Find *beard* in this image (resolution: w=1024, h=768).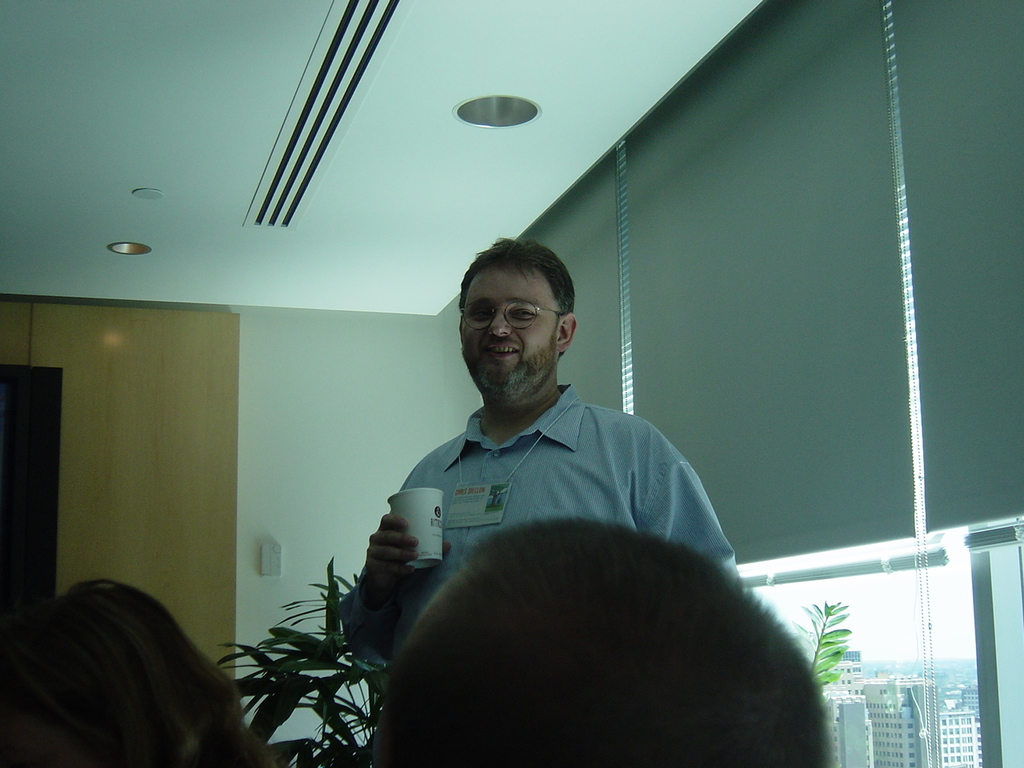
pyautogui.locateOnScreen(462, 334, 556, 401).
